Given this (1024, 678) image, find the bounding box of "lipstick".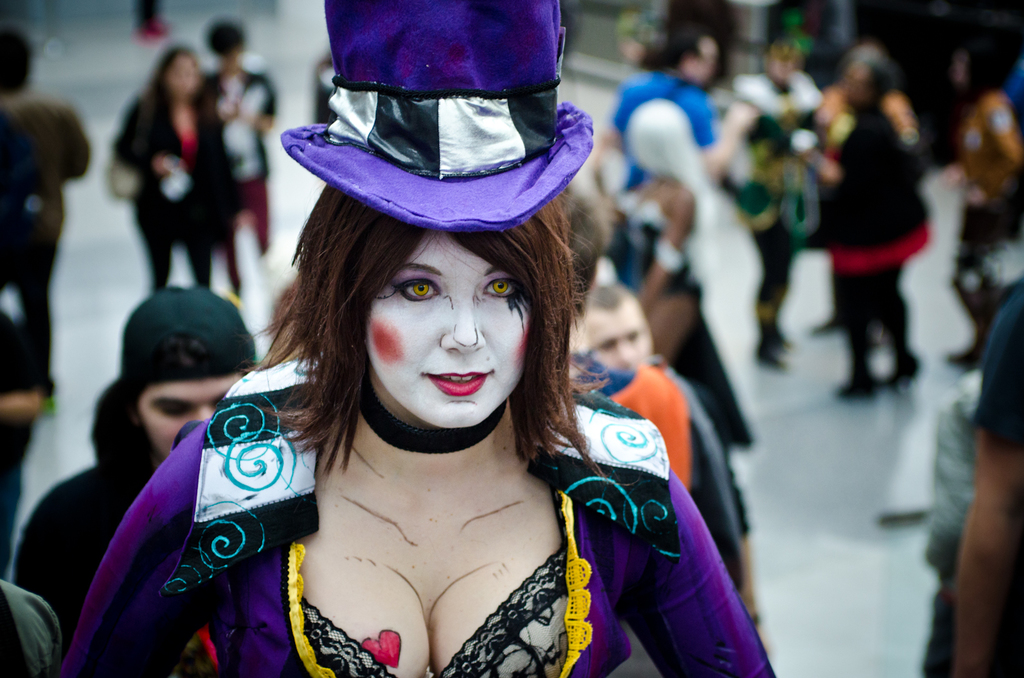
(x1=422, y1=368, x2=490, y2=396).
